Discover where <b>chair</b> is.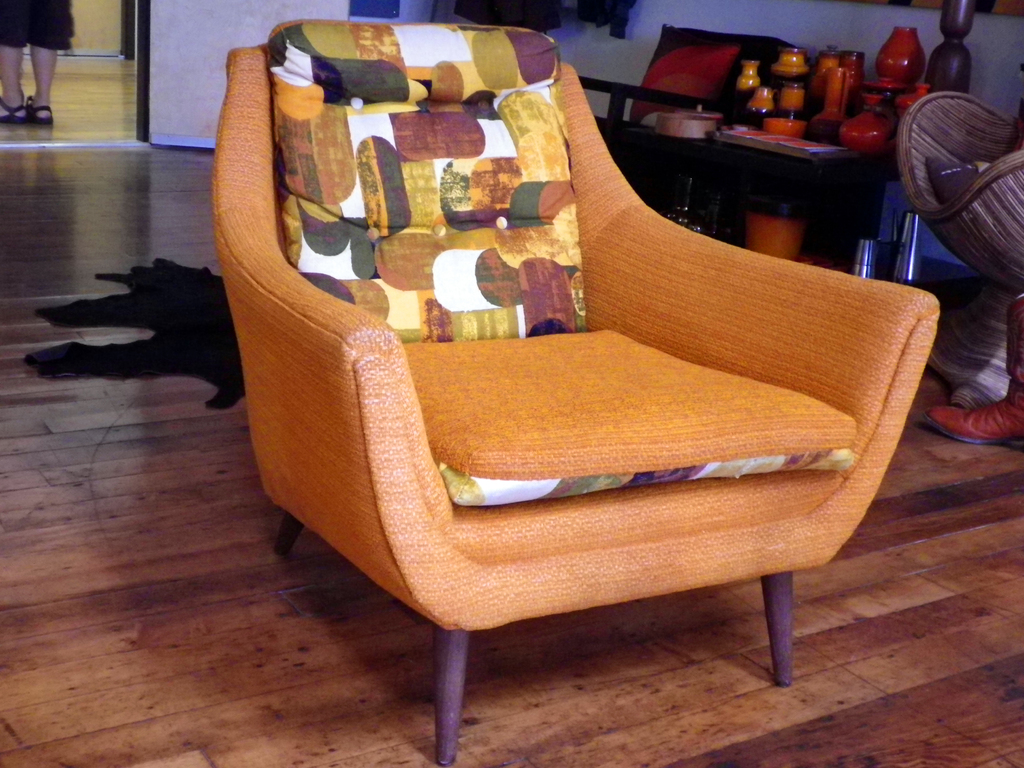
Discovered at [575,22,826,195].
